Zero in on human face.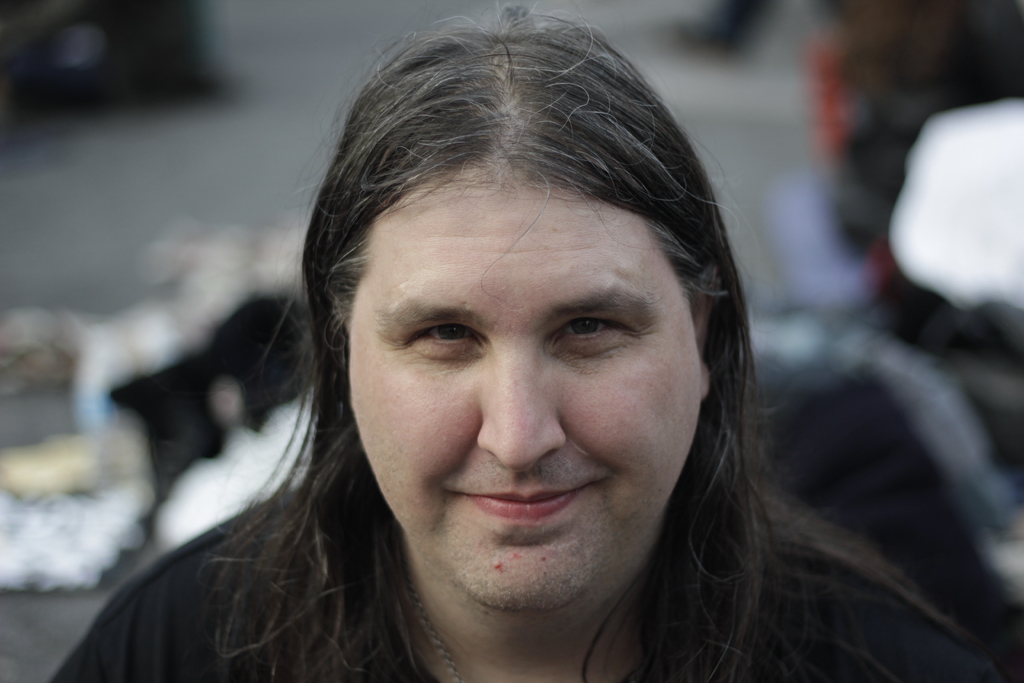
Zeroed in: 350,173,701,612.
